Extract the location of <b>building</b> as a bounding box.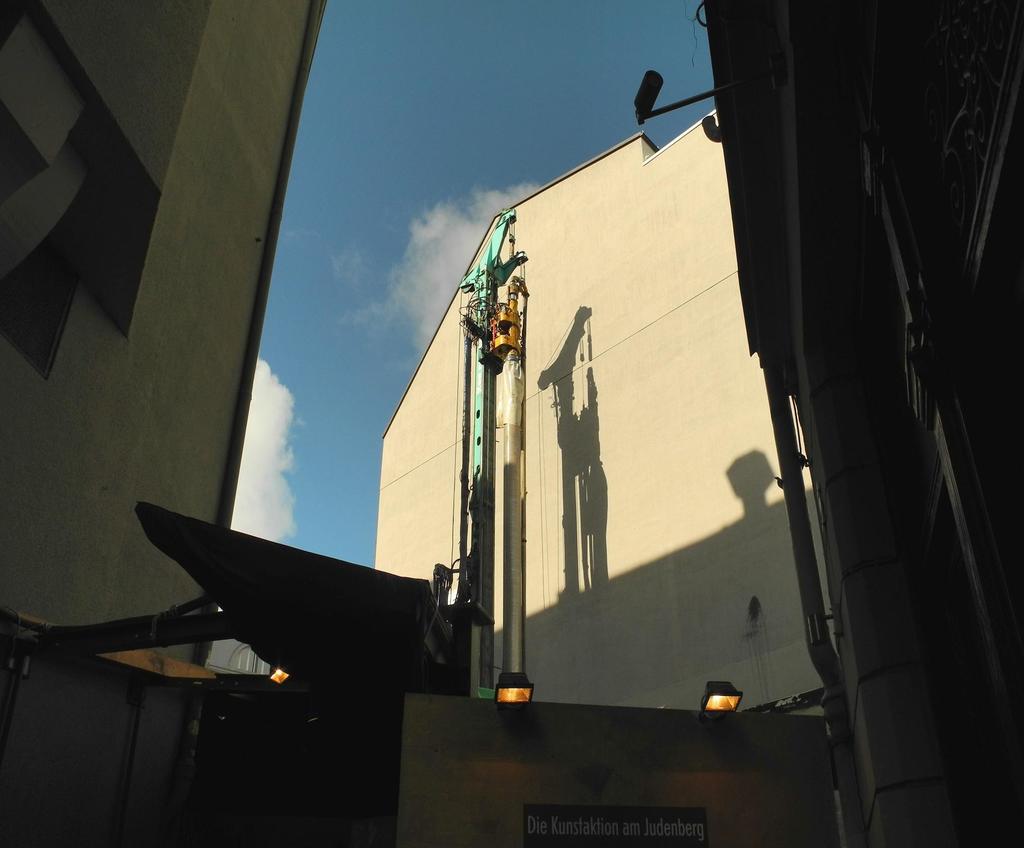
left=696, top=0, right=1023, bottom=847.
